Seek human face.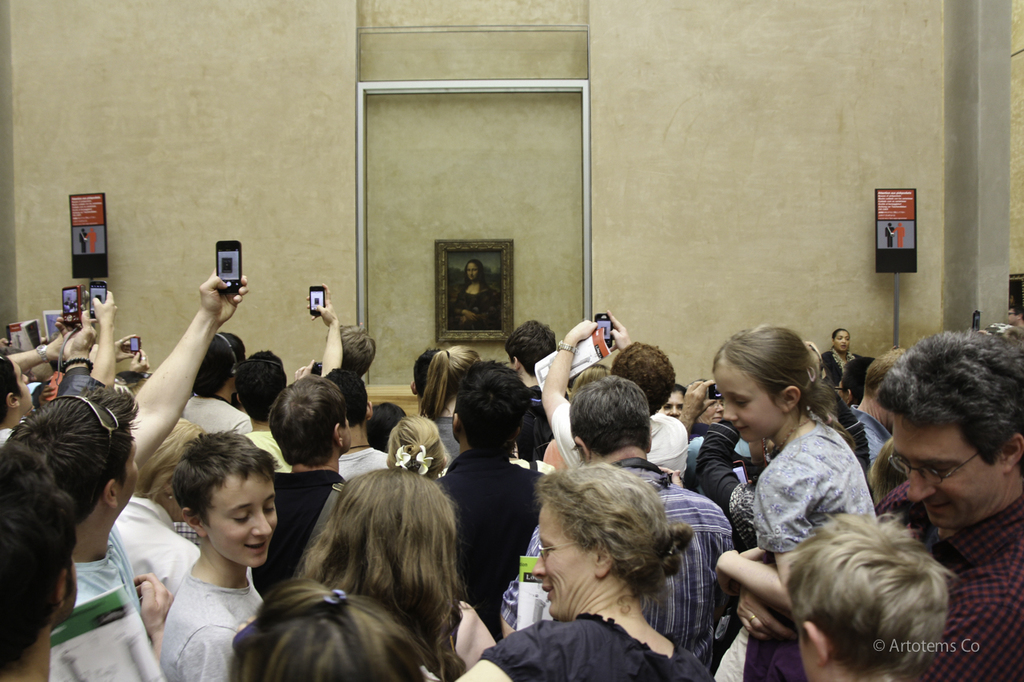
left=714, top=361, right=782, bottom=442.
